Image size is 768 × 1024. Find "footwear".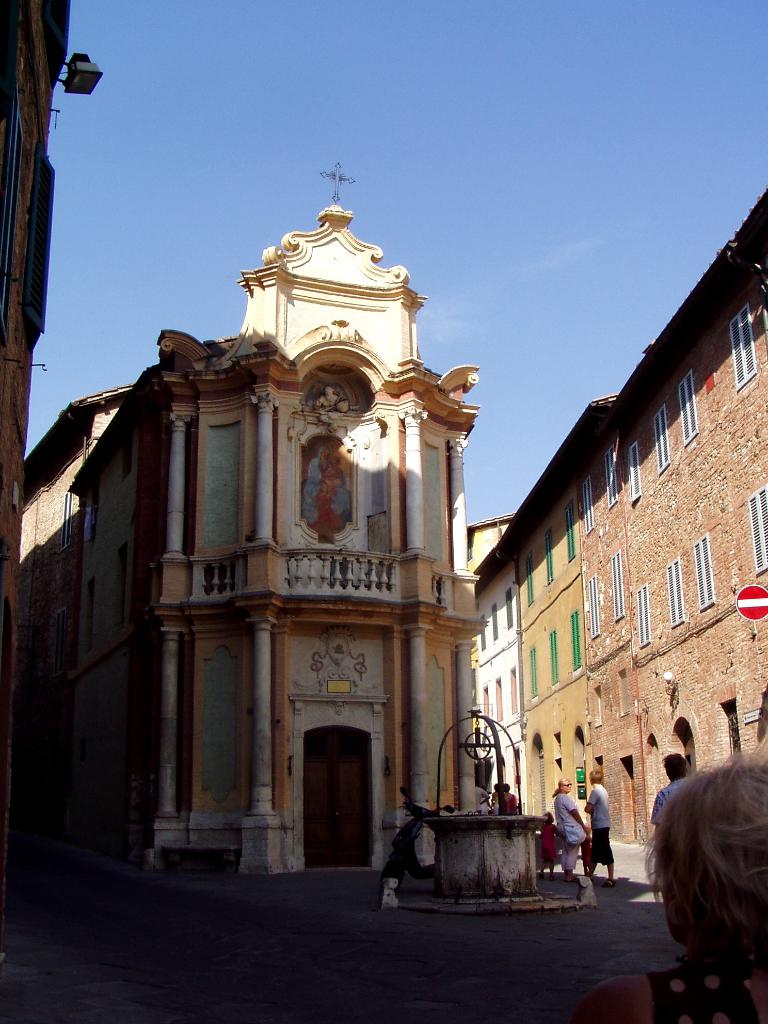
box(599, 877, 615, 887).
